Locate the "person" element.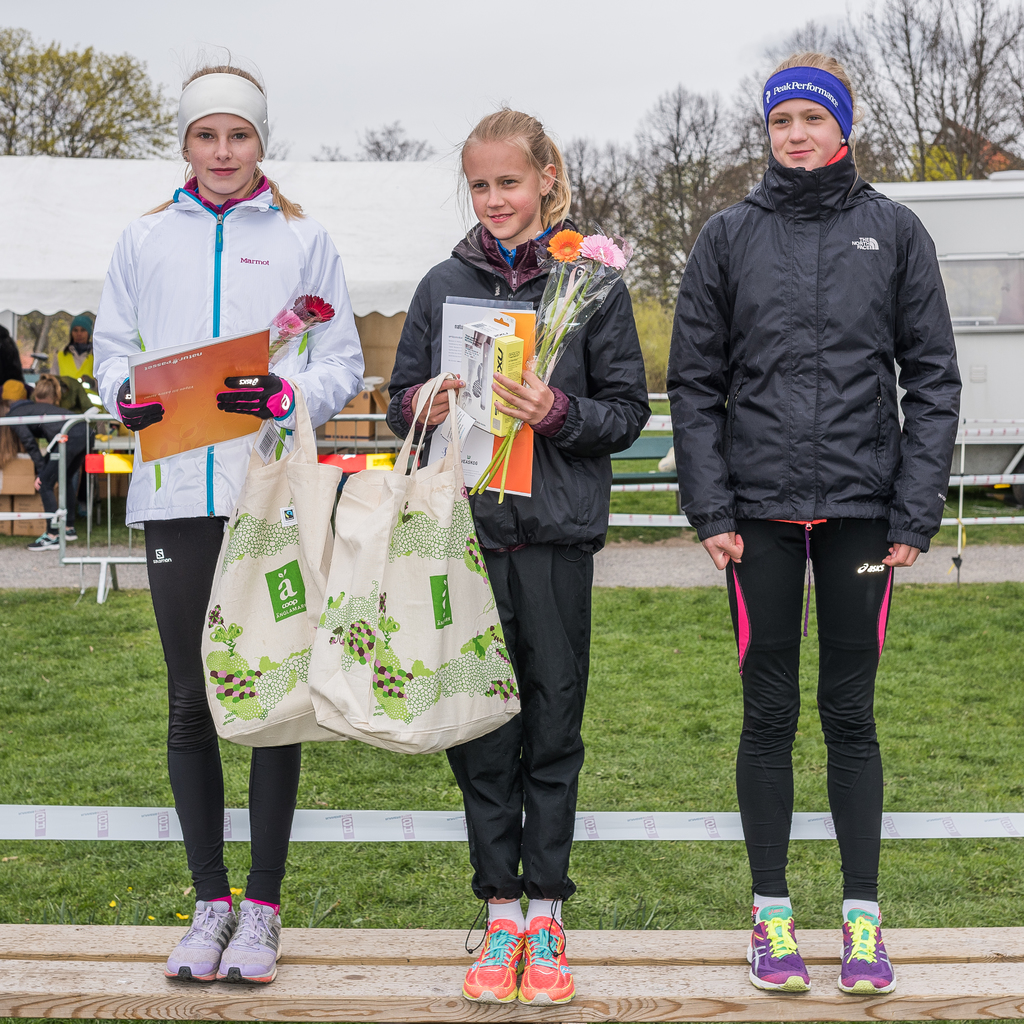
Element bbox: {"x1": 55, "y1": 311, "x2": 97, "y2": 398}.
